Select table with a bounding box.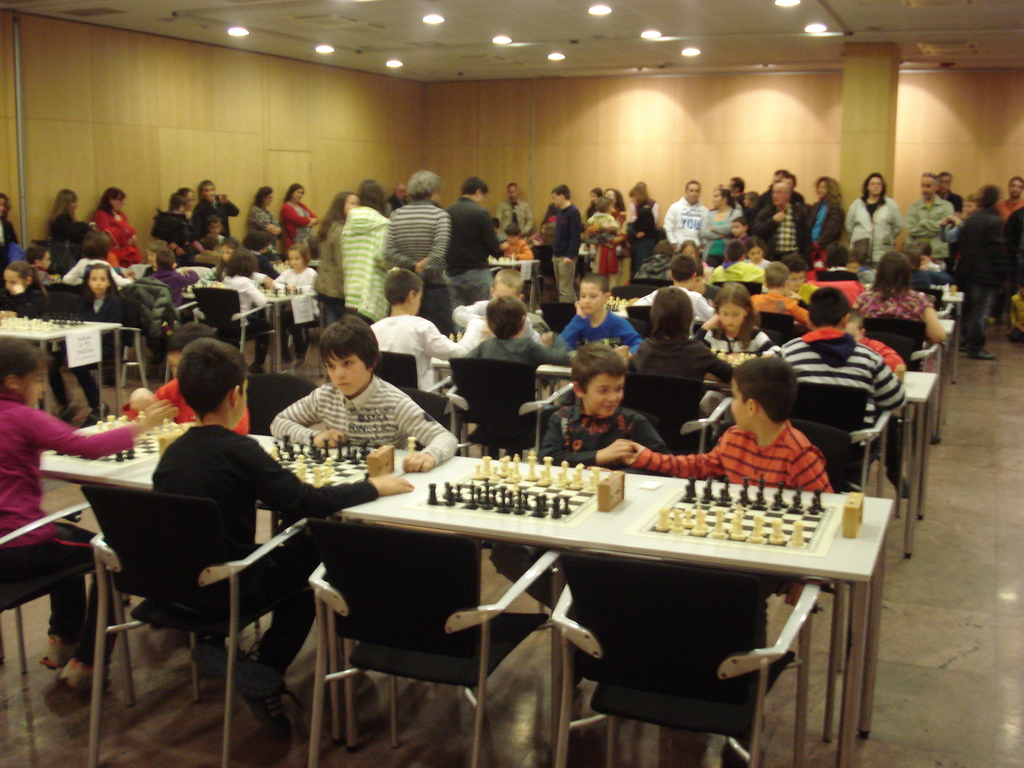
[431,336,947,563].
